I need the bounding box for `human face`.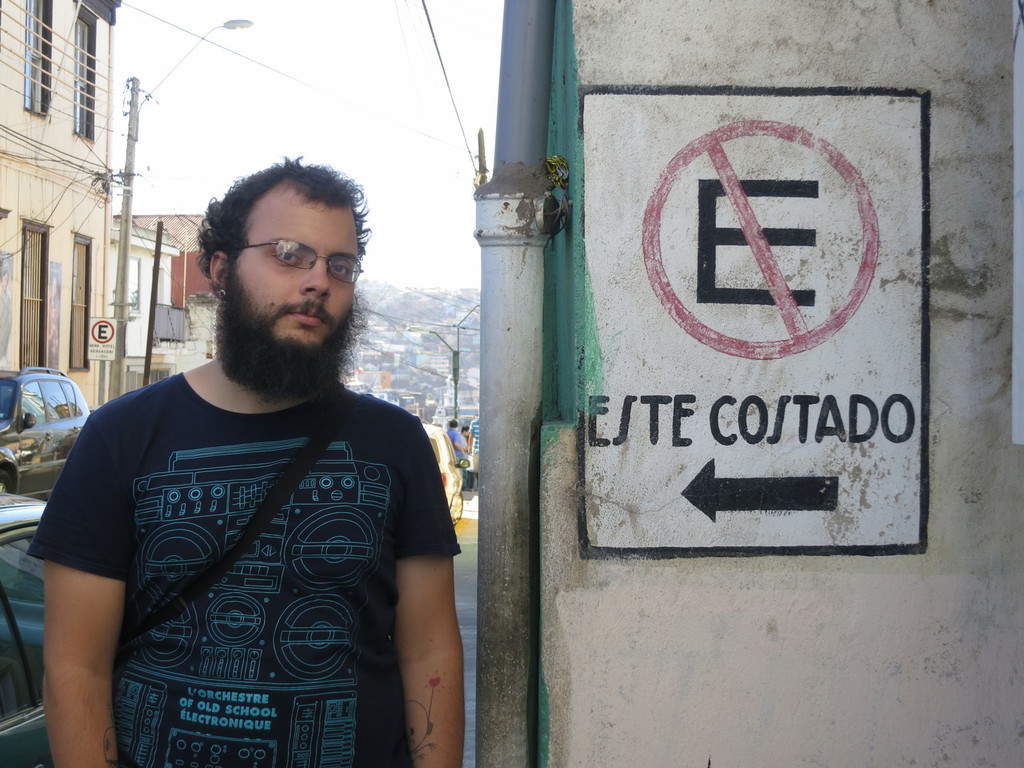
Here it is: {"x1": 222, "y1": 200, "x2": 366, "y2": 362}.
